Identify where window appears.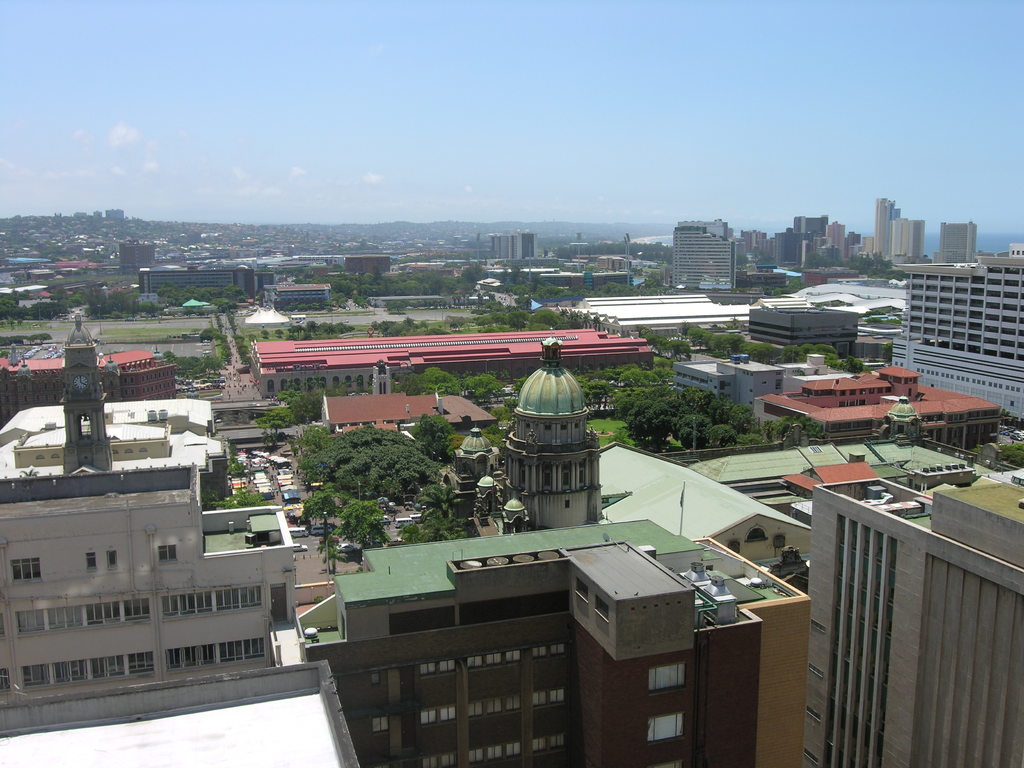
Appears at 371 717 390 733.
